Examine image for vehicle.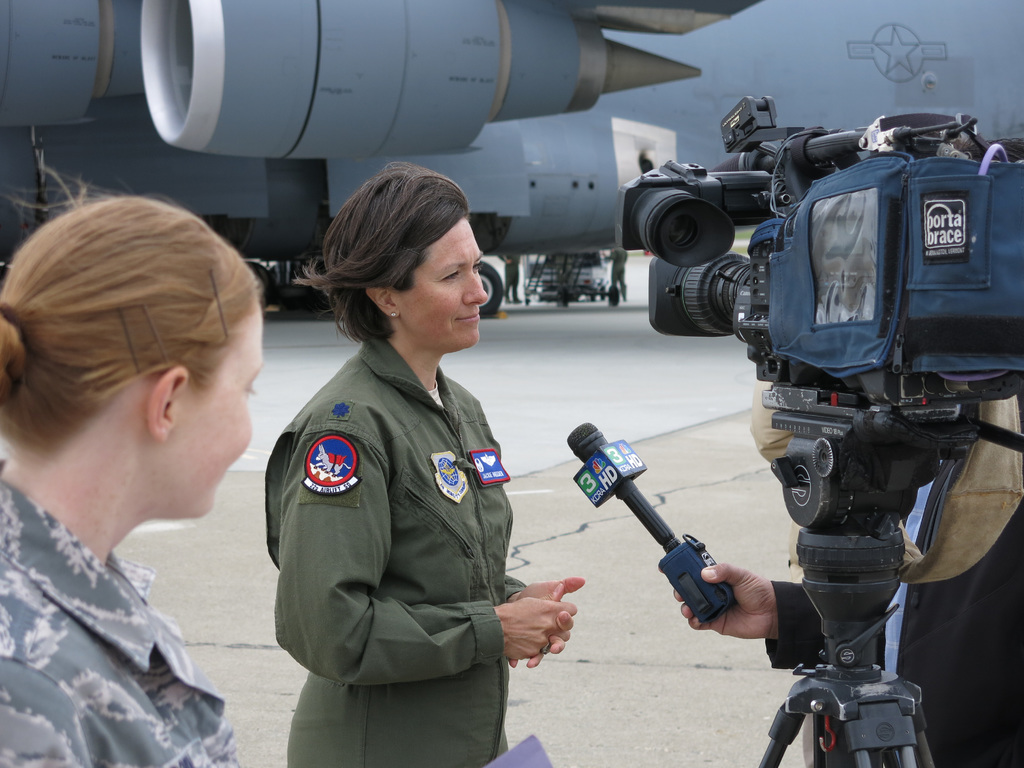
Examination result: 543 248 621 299.
